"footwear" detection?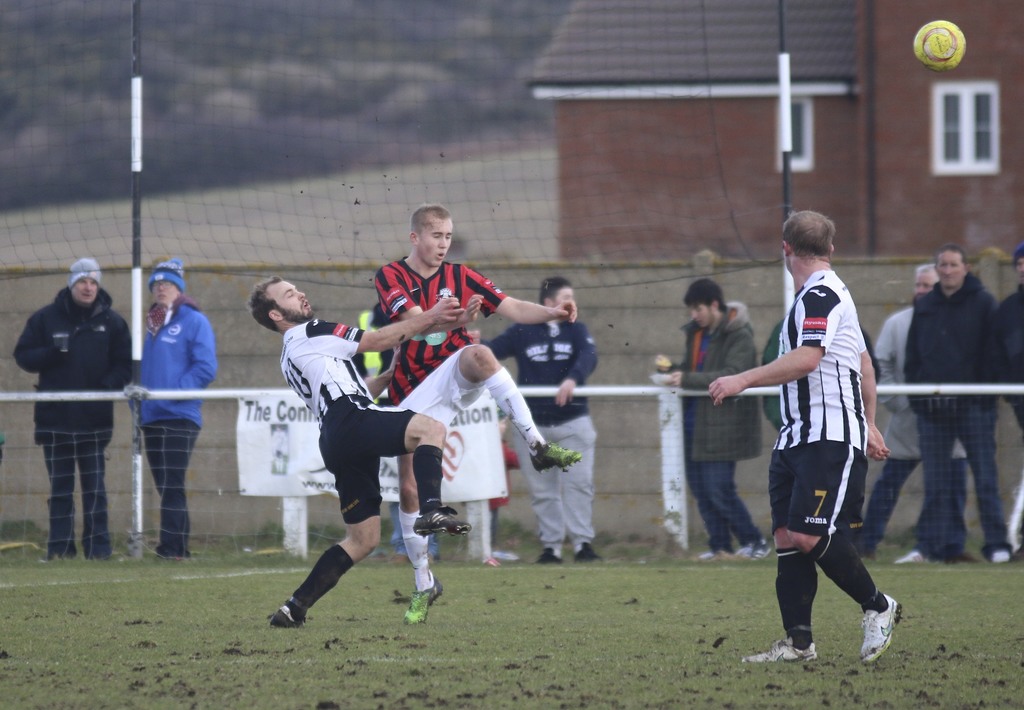
[858,591,899,668]
